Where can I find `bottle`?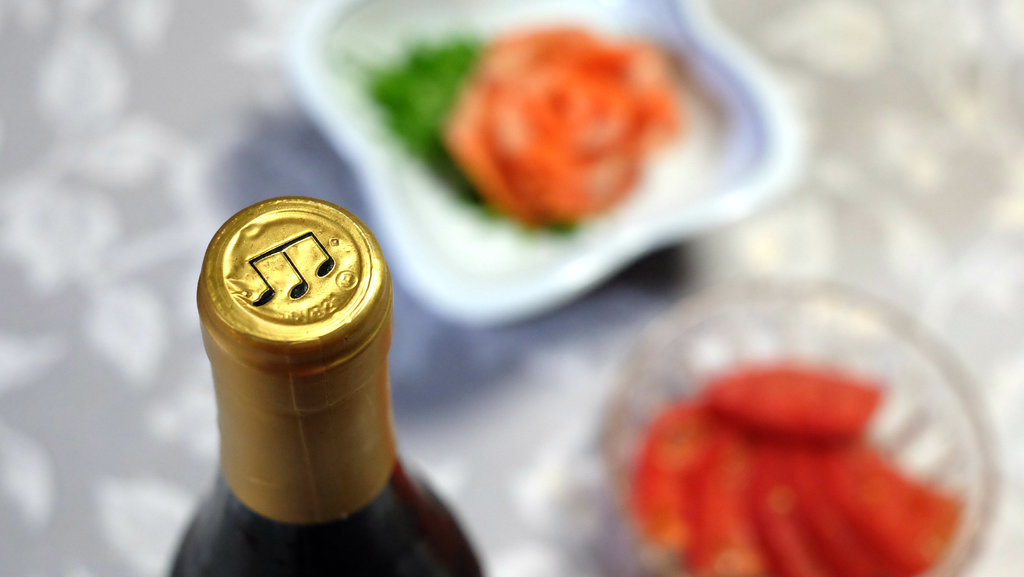
You can find it at (x1=158, y1=198, x2=486, y2=574).
